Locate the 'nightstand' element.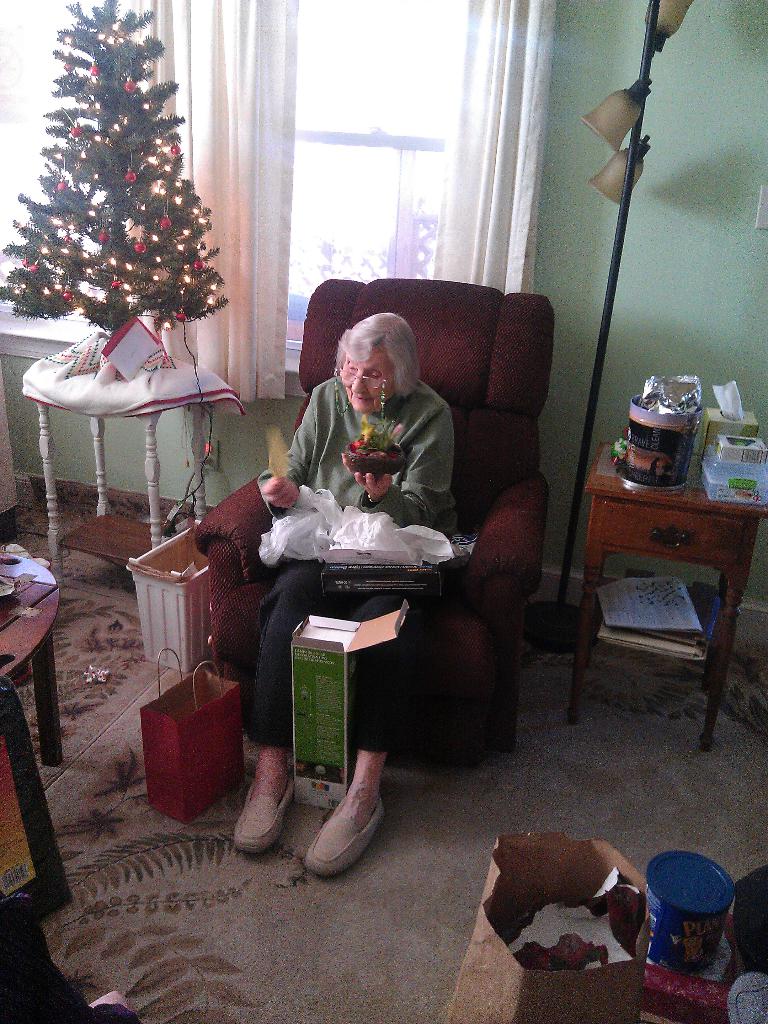
Element bbox: BBox(579, 413, 743, 740).
